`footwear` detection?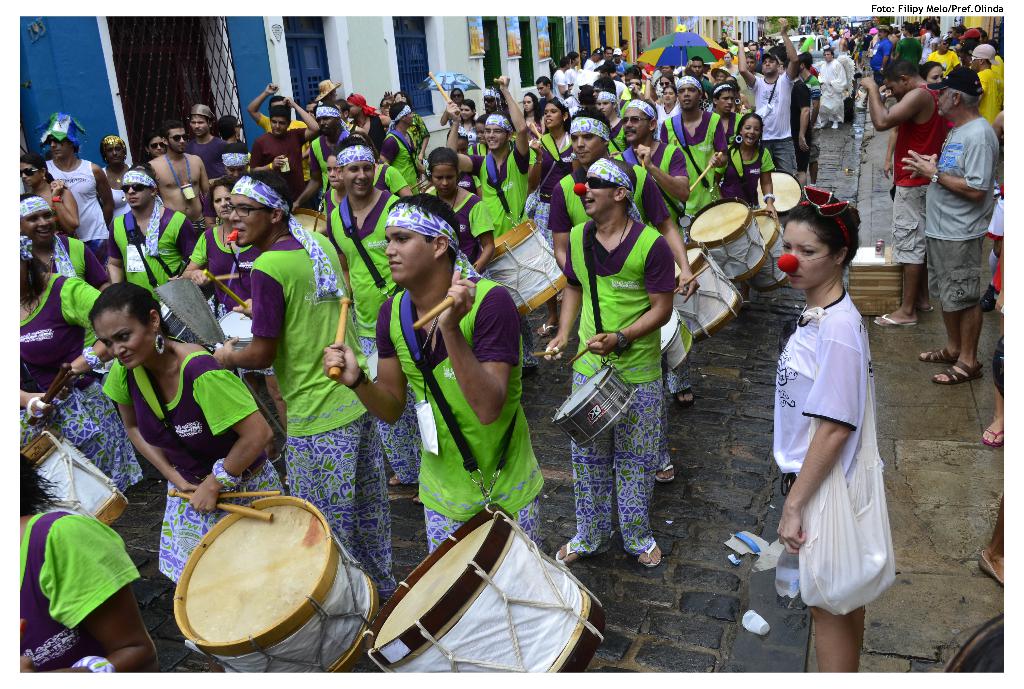
locate(829, 120, 843, 131)
